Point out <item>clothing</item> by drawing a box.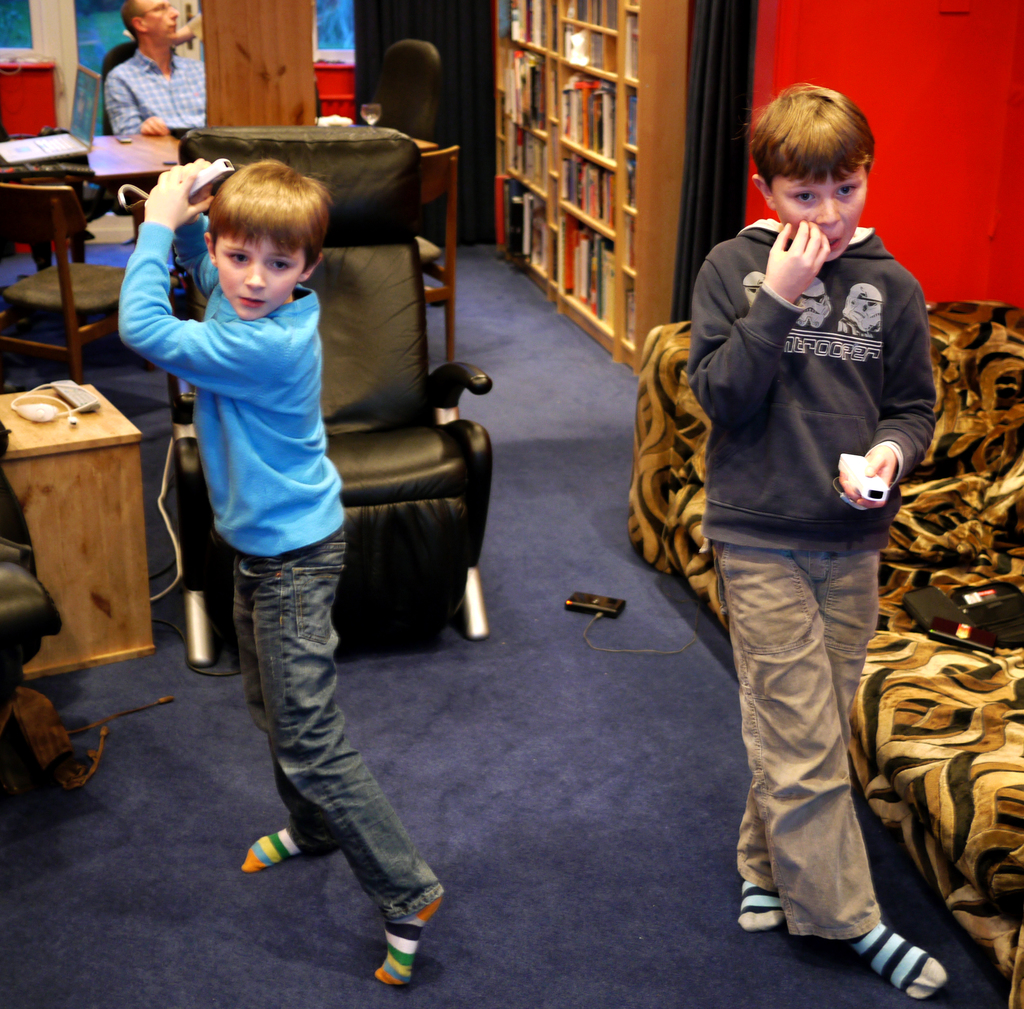
left=117, top=212, right=442, bottom=921.
